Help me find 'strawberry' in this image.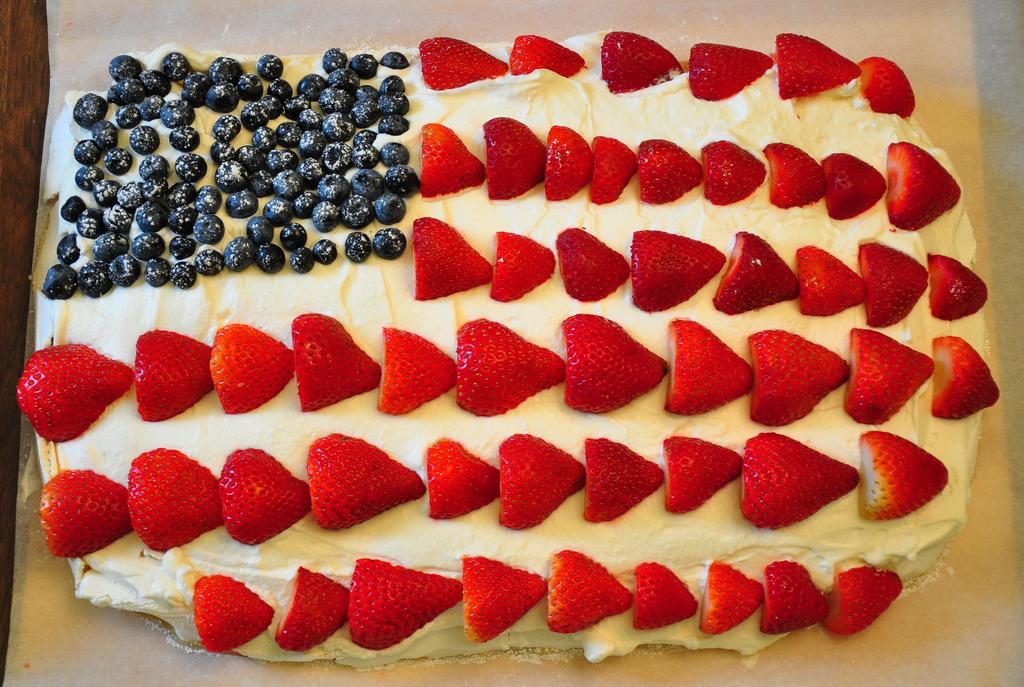
Found it: bbox=[36, 469, 138, 558].
